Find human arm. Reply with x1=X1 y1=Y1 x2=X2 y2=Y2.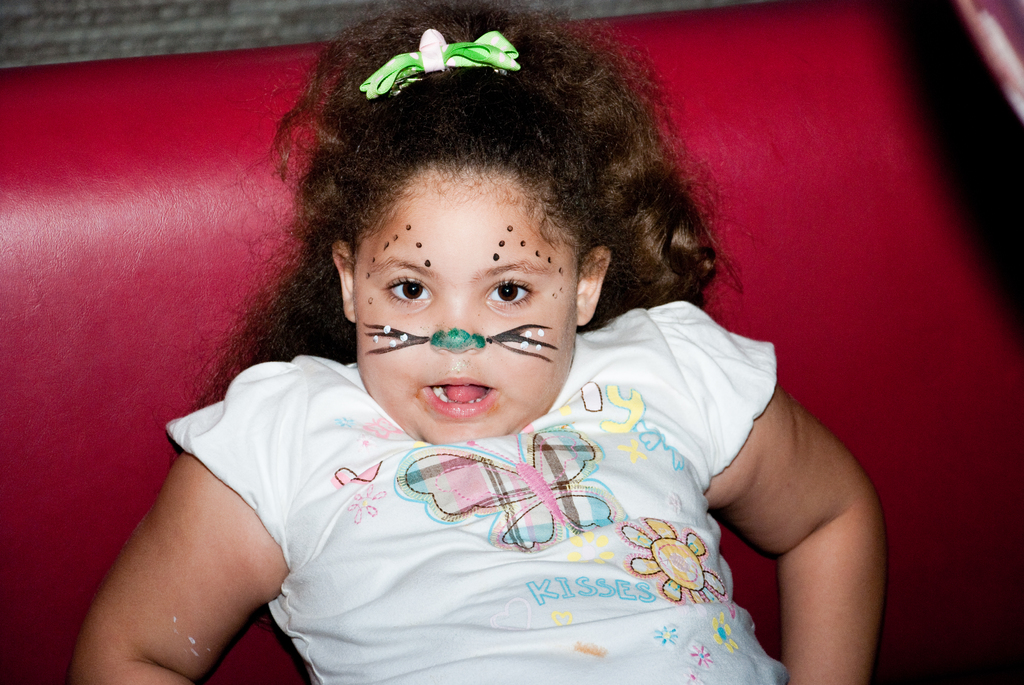
x1=63 y1=381 x2=305 y2=684.
